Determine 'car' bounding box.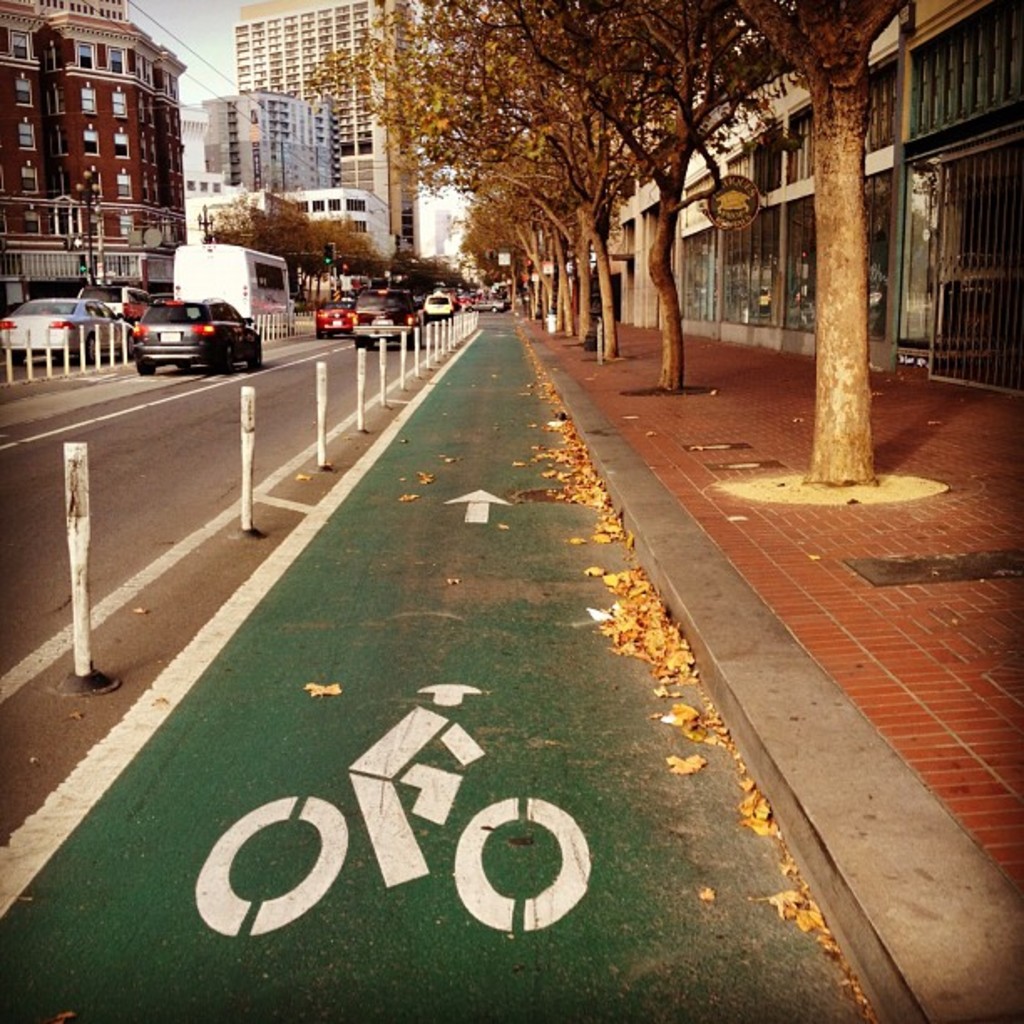
Determined: pyautogui.locateOnScreen(0, 294, 144, 361).
